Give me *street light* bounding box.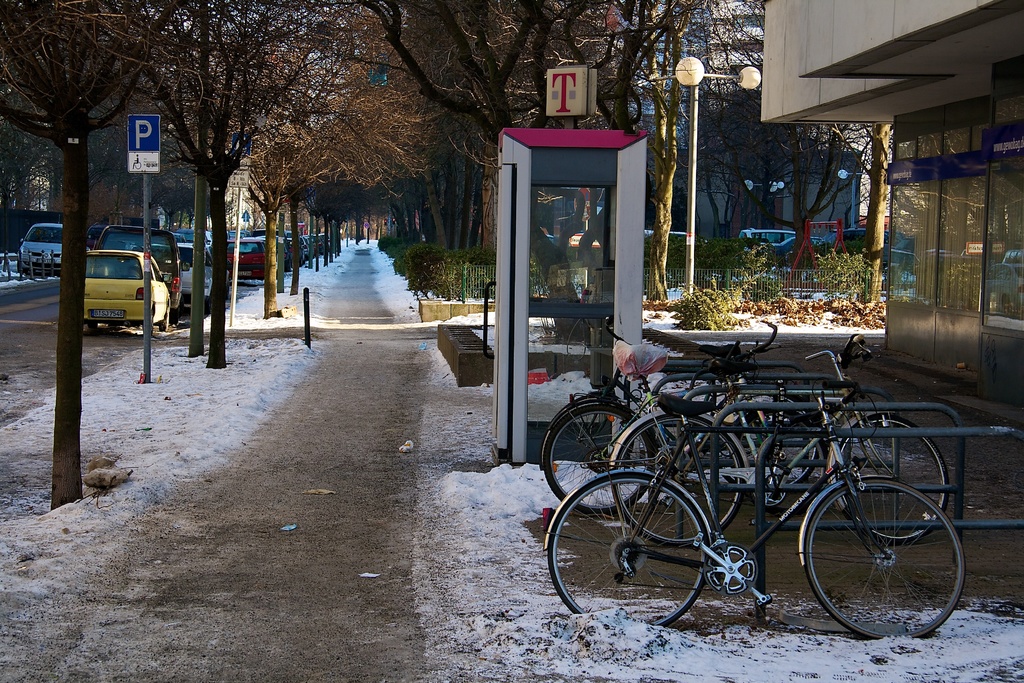
bbox=[662, 45, 771, 312].
